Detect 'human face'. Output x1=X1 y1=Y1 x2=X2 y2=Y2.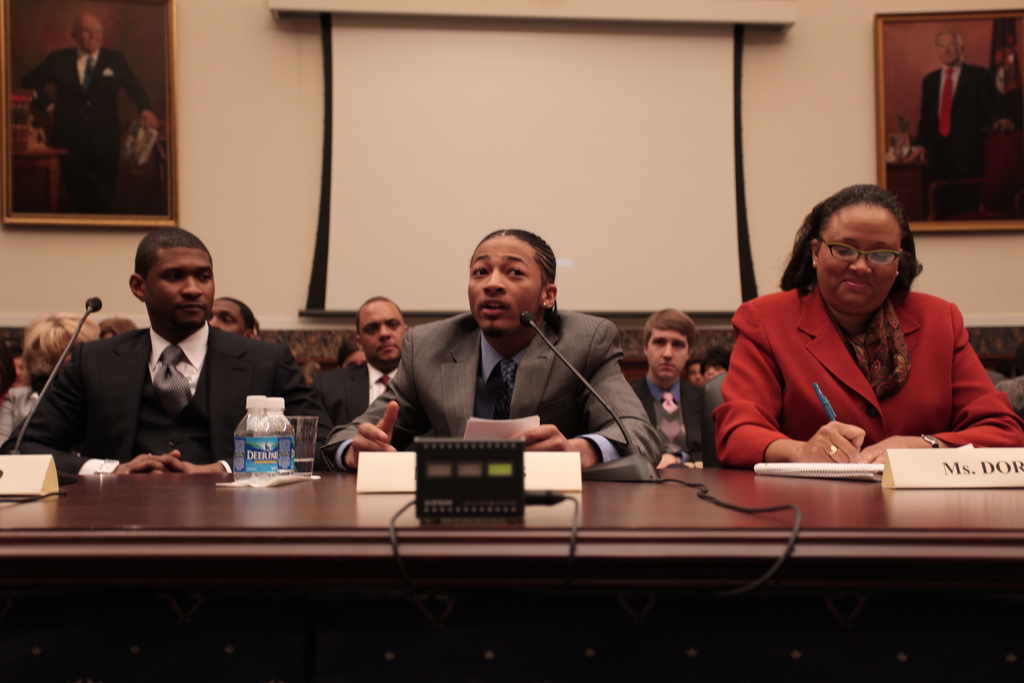
x1=648 y1=329 x2=688 y2=380.
